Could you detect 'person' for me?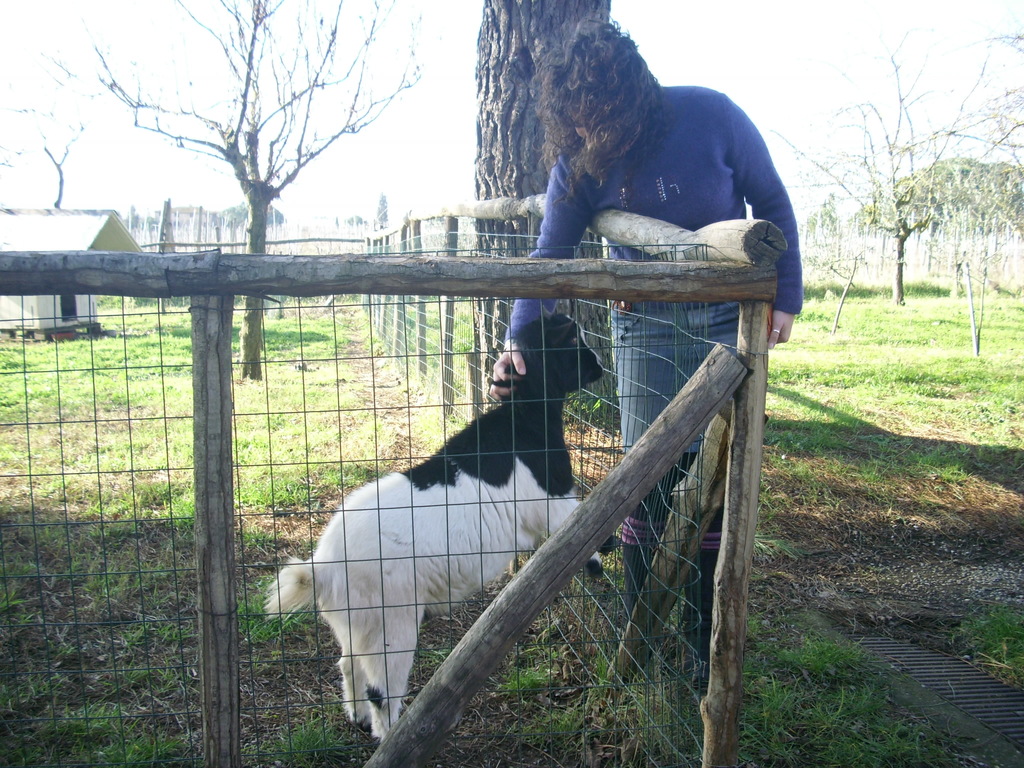
Detection result: 486, 17, 804, 691.
